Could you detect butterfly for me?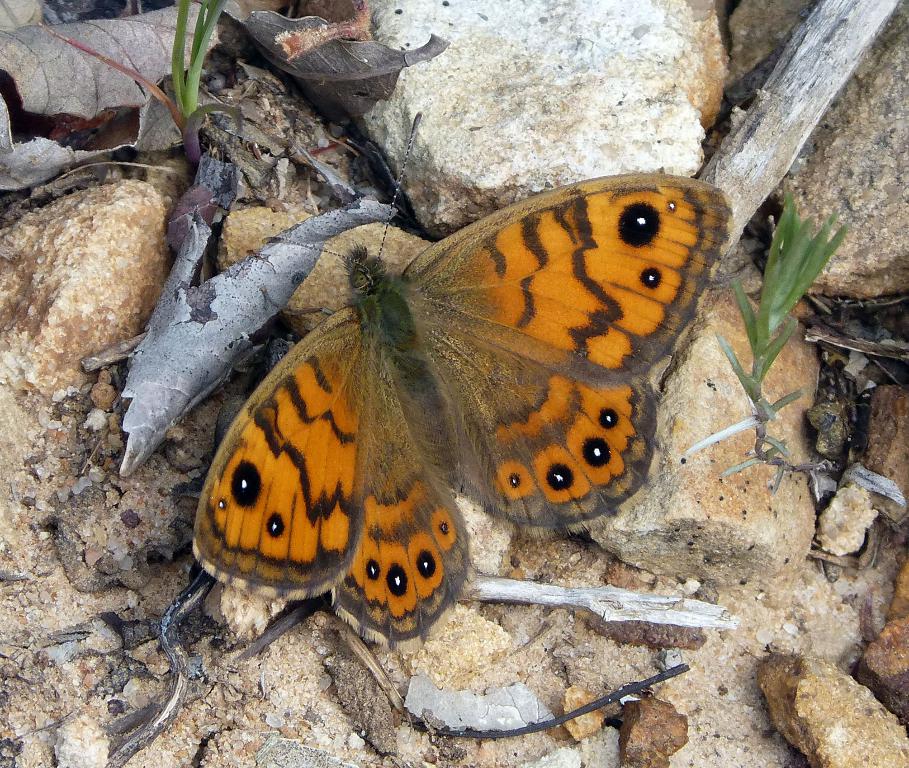
Detection result: 156 132 744 638.
